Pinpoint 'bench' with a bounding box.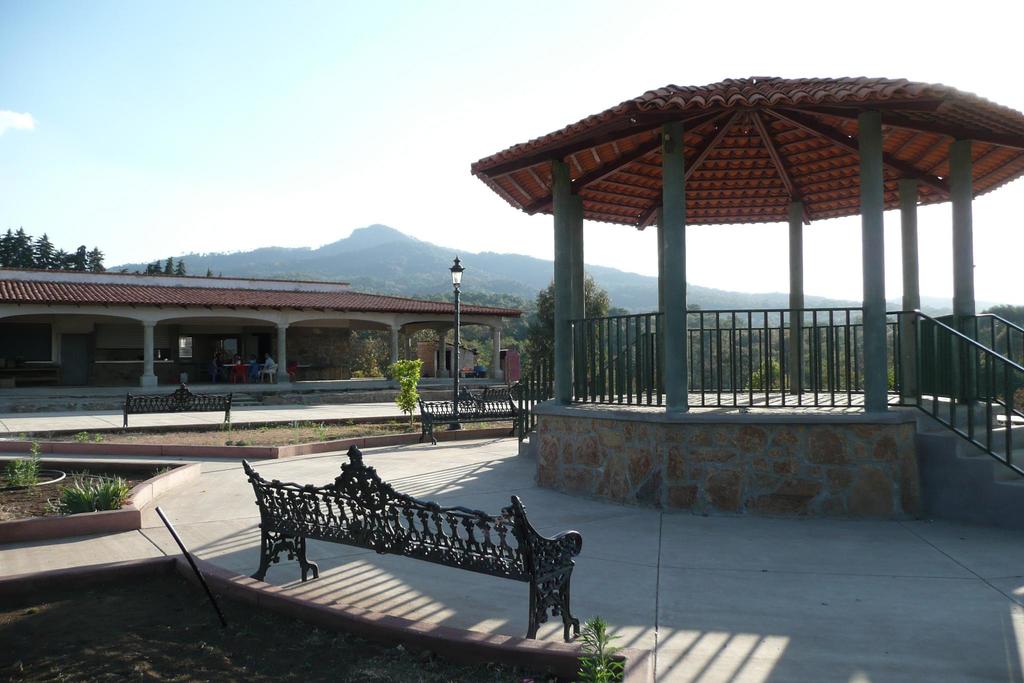
(120, 375, 241, 438).
